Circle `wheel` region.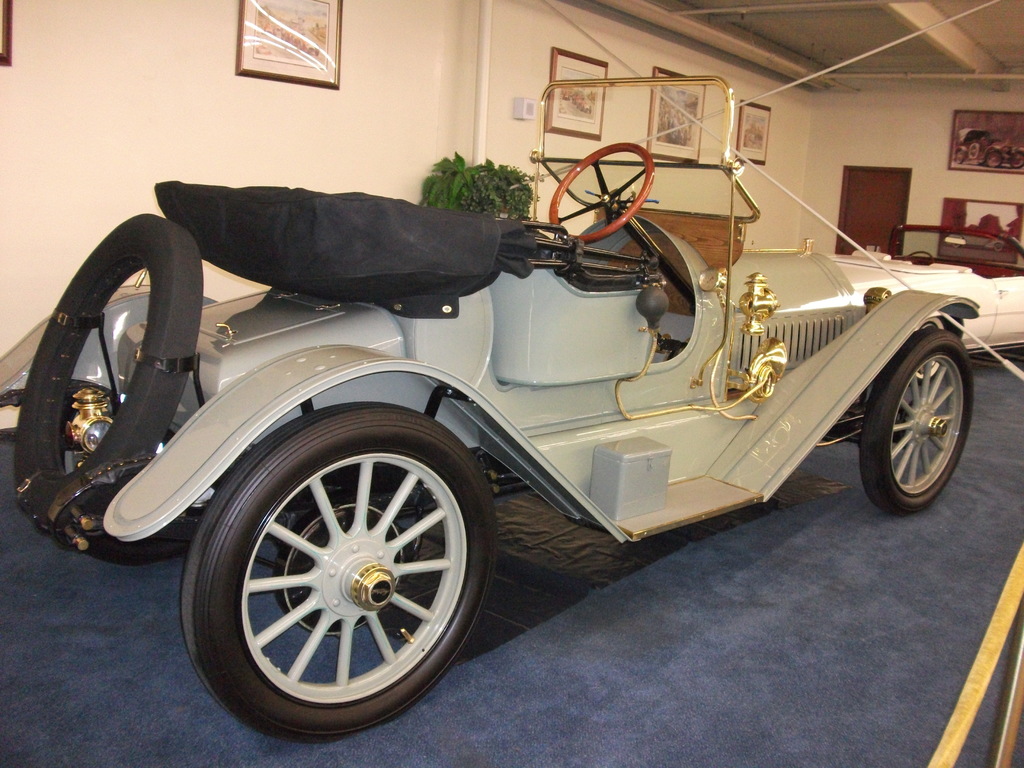
Region: 174, 418, 490, 735.
